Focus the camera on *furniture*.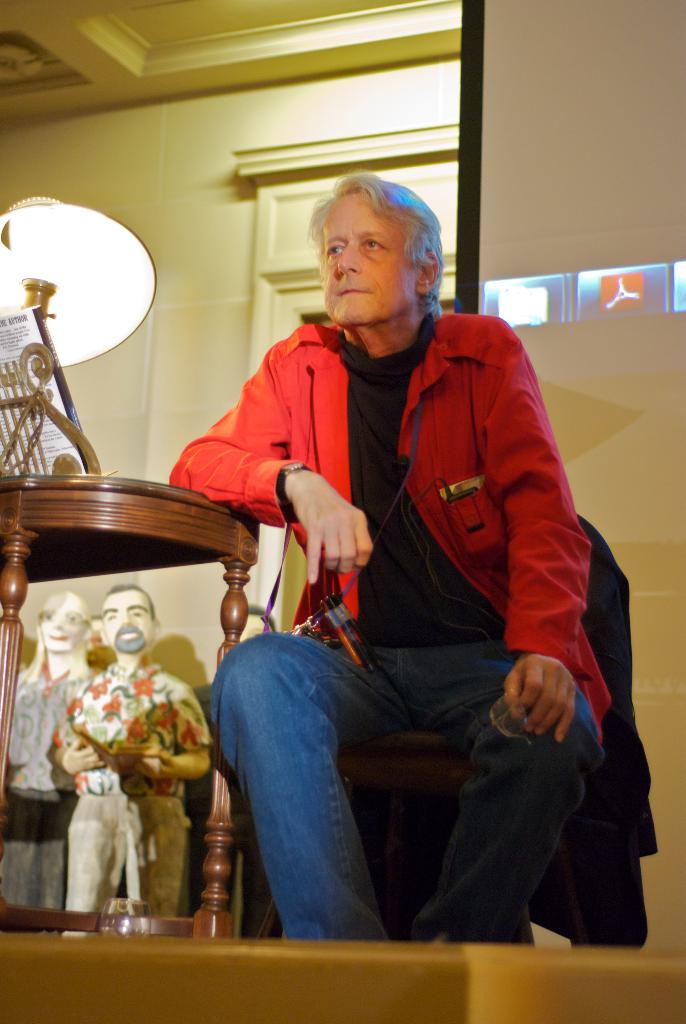
Focus region: bbox=(0, 470, 261, 937).
